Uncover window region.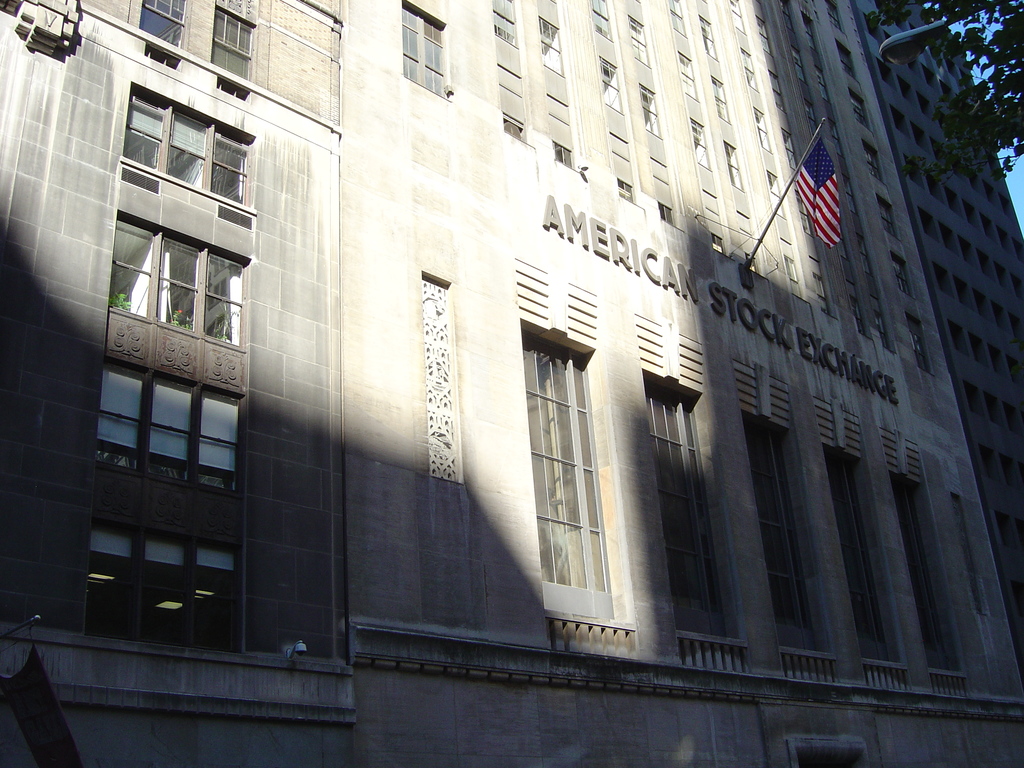
Uncovered: (x1=86, y1=518, x2=244, y2=653).
